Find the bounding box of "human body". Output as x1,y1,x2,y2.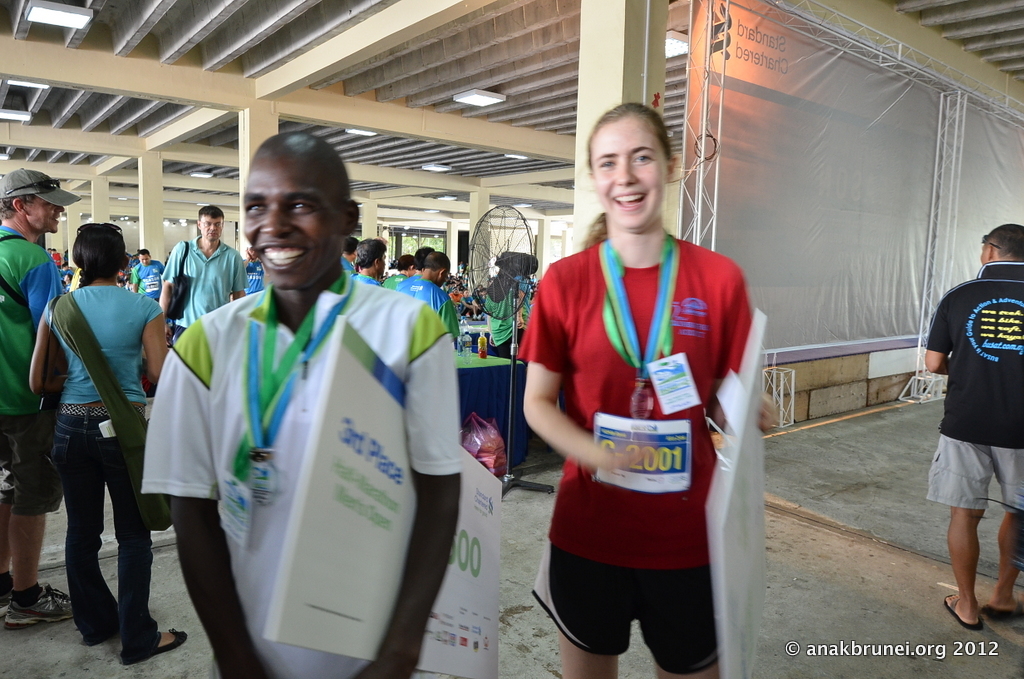
29,223,188,663.
